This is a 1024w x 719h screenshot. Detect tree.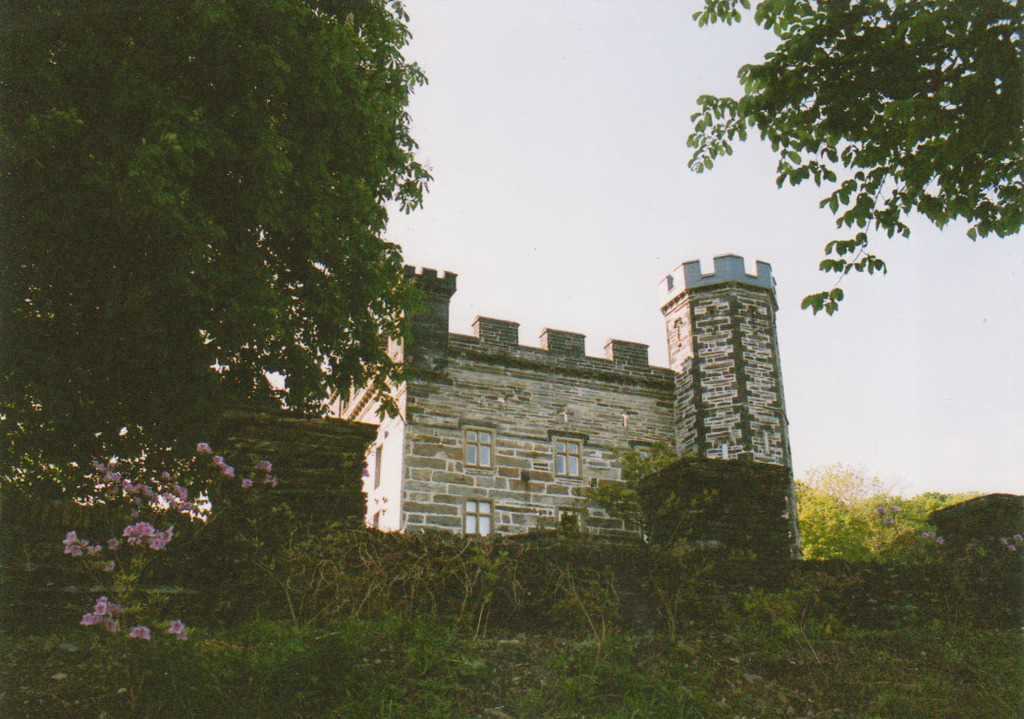
rect(0, 0, 430, 509).
